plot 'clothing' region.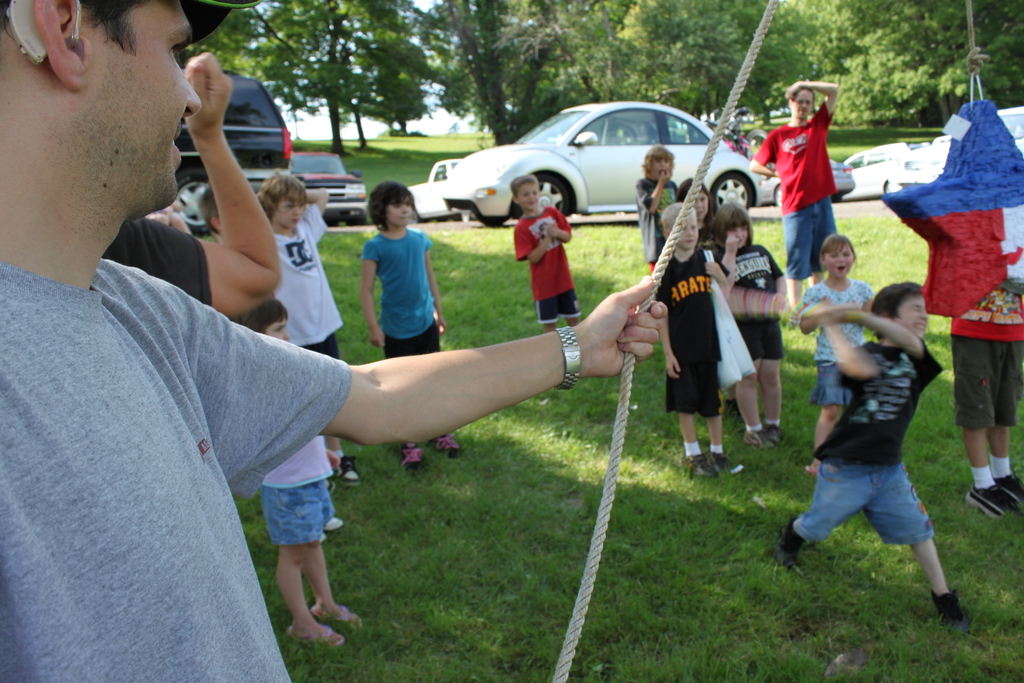
Plotted at (815, 343, 945, 466).
